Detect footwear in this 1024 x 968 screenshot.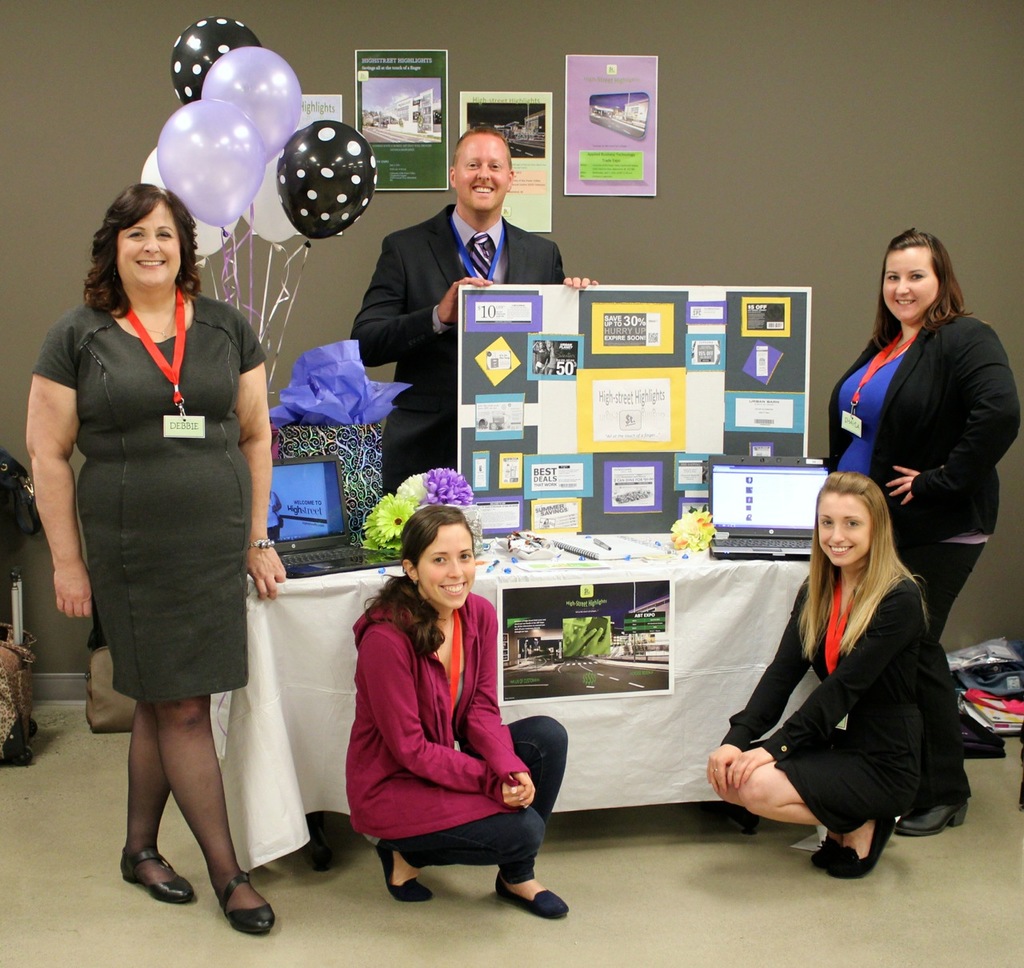
Detection: bbox(491, 870, 571, 918).
